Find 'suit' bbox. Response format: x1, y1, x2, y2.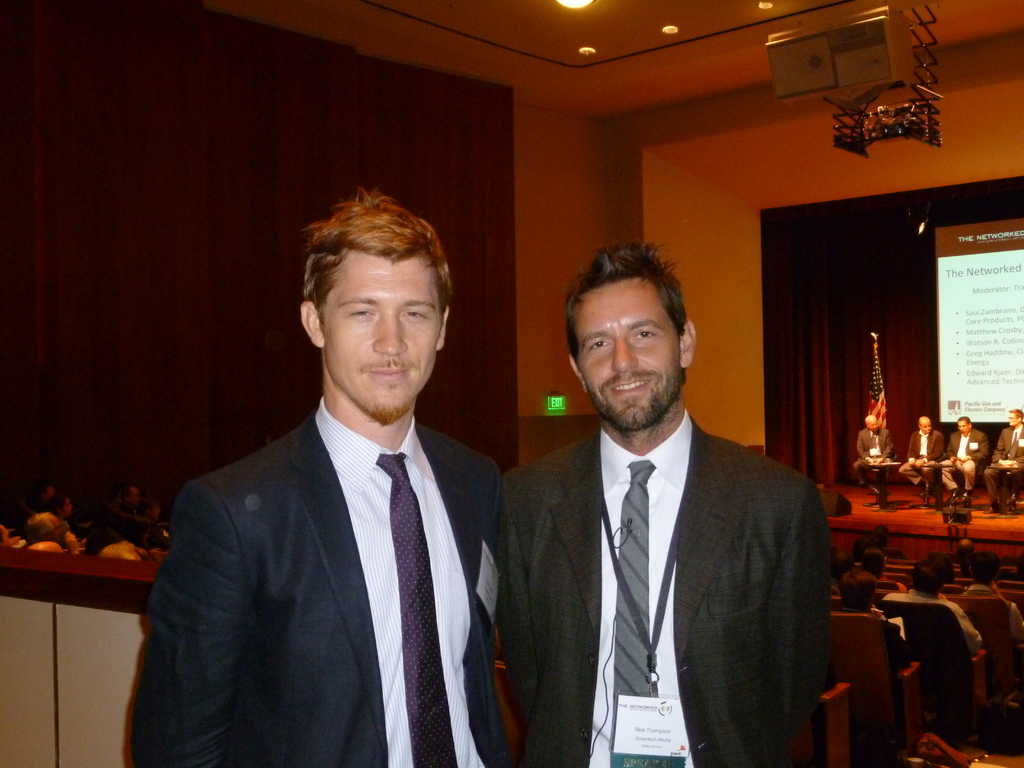
852, 428, 893, 485.
